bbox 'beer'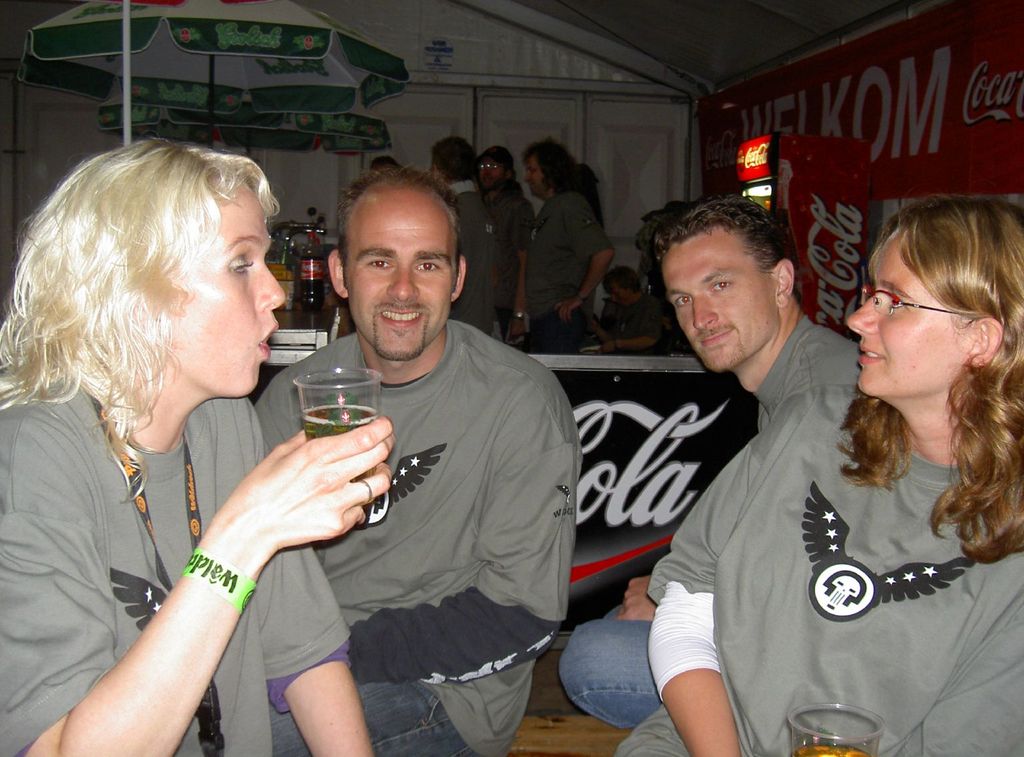
{"x1": 298, "y1": 398, "x2": 372, "y2": 522}
